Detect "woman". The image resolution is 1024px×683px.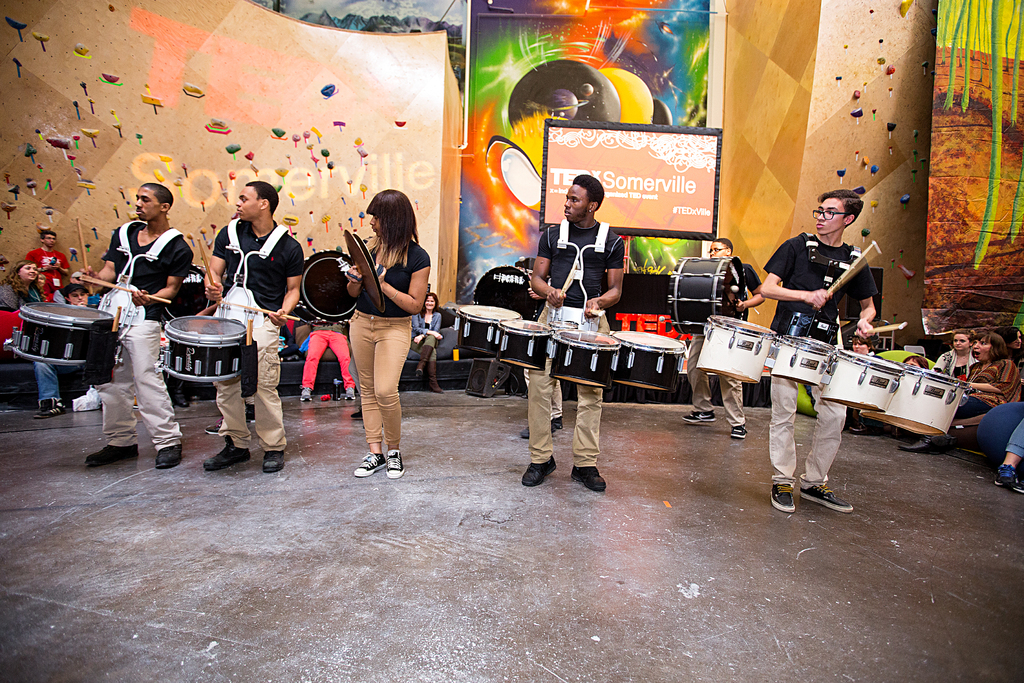
region(335, 186, 439, 459).
